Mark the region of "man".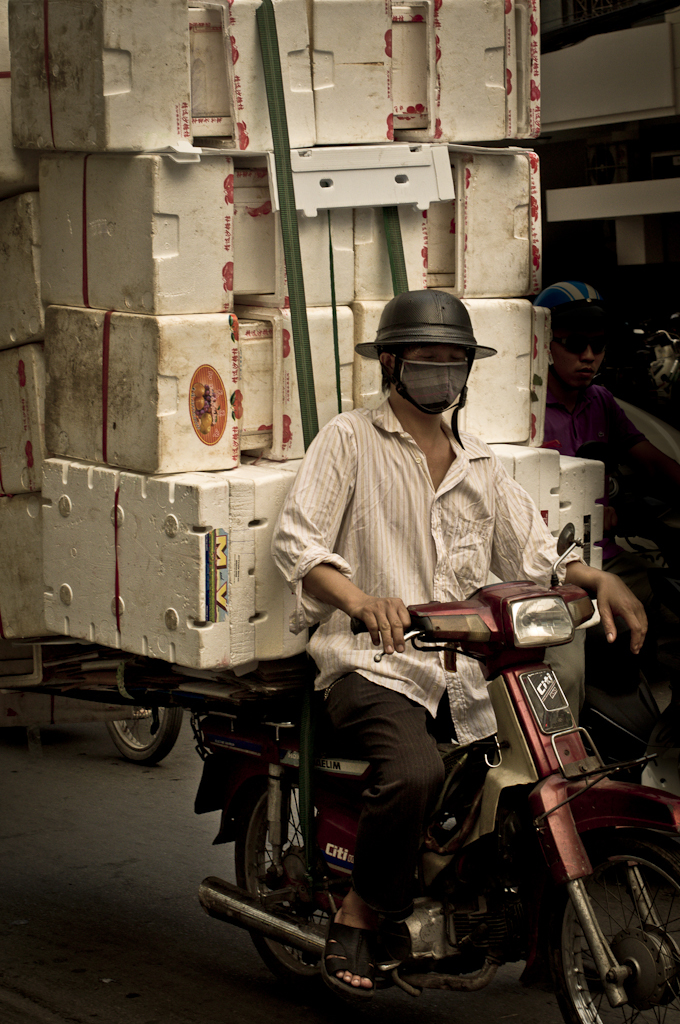
Region: 542,279,679,524.
